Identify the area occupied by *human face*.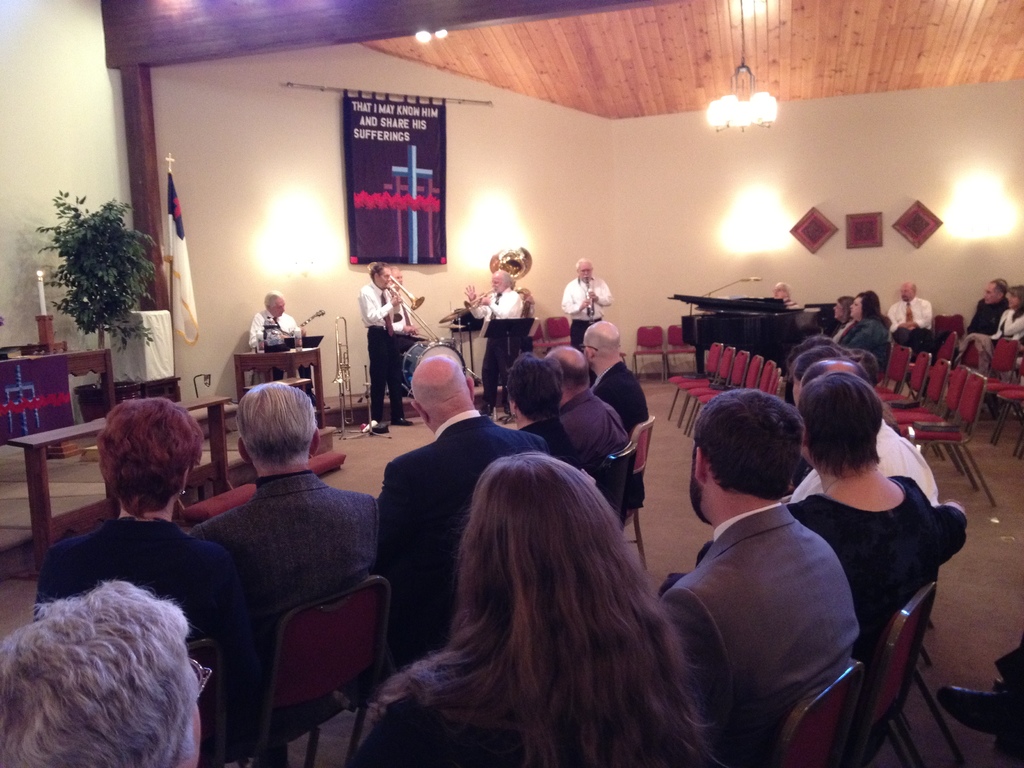
Area: locate(833, 300, 842, 319).
